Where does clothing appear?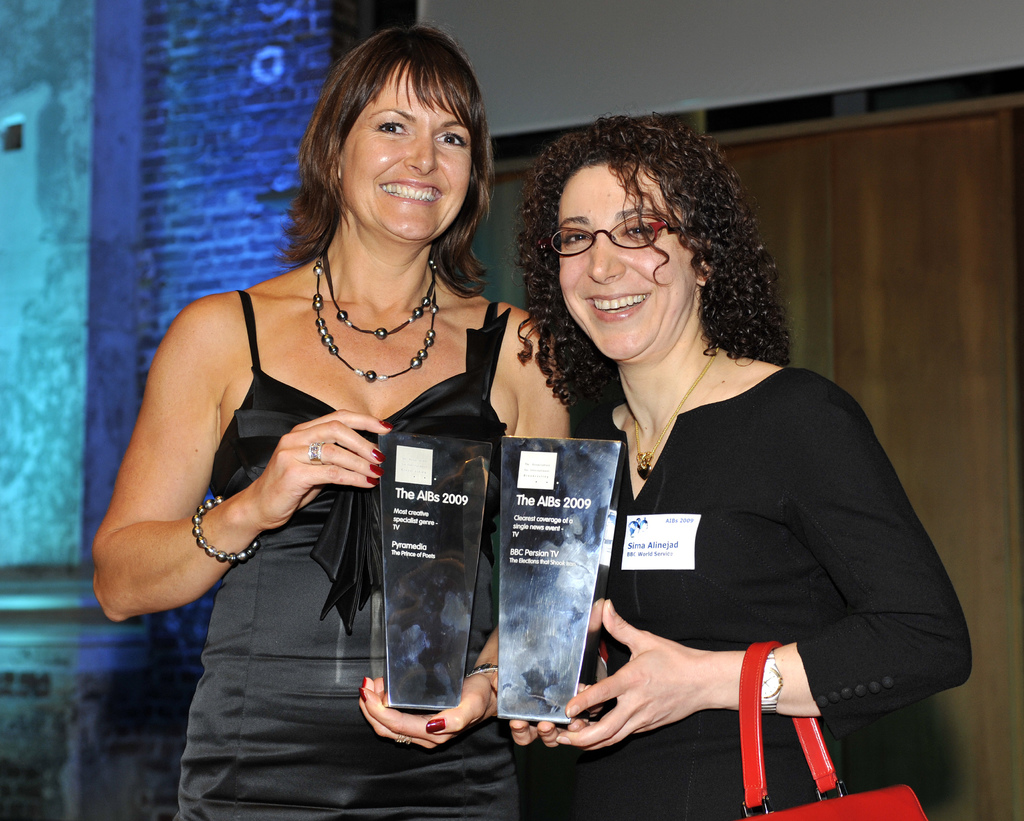
Appears at Rect(180, 291, 514, 820).
